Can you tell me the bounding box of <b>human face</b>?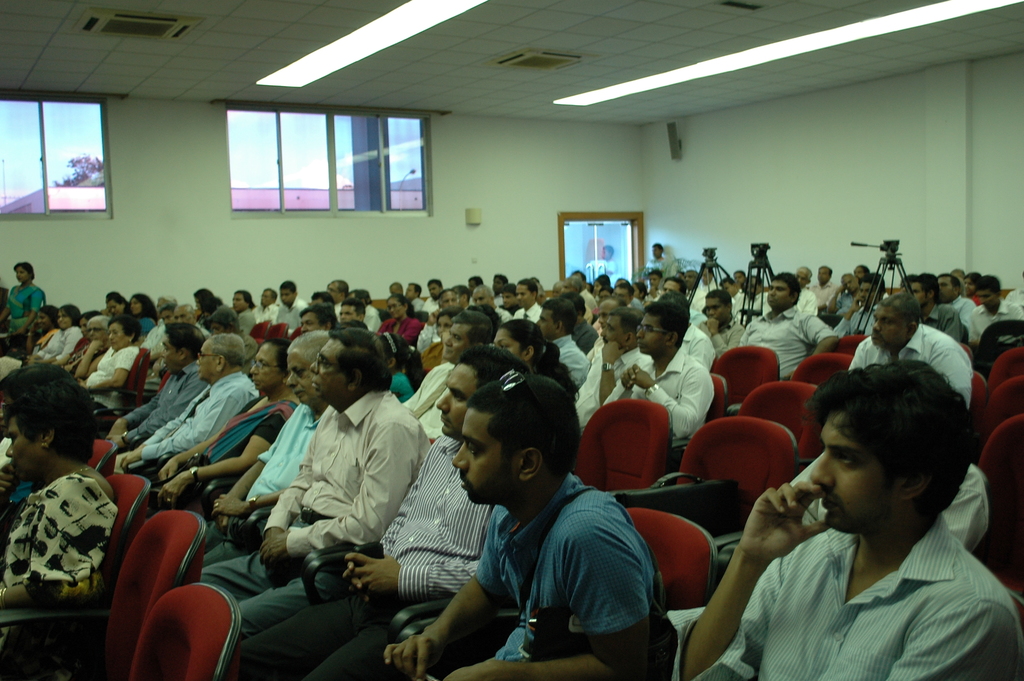
{"left": 446, "top": 323, "right": 467, "bottom": 359}.
